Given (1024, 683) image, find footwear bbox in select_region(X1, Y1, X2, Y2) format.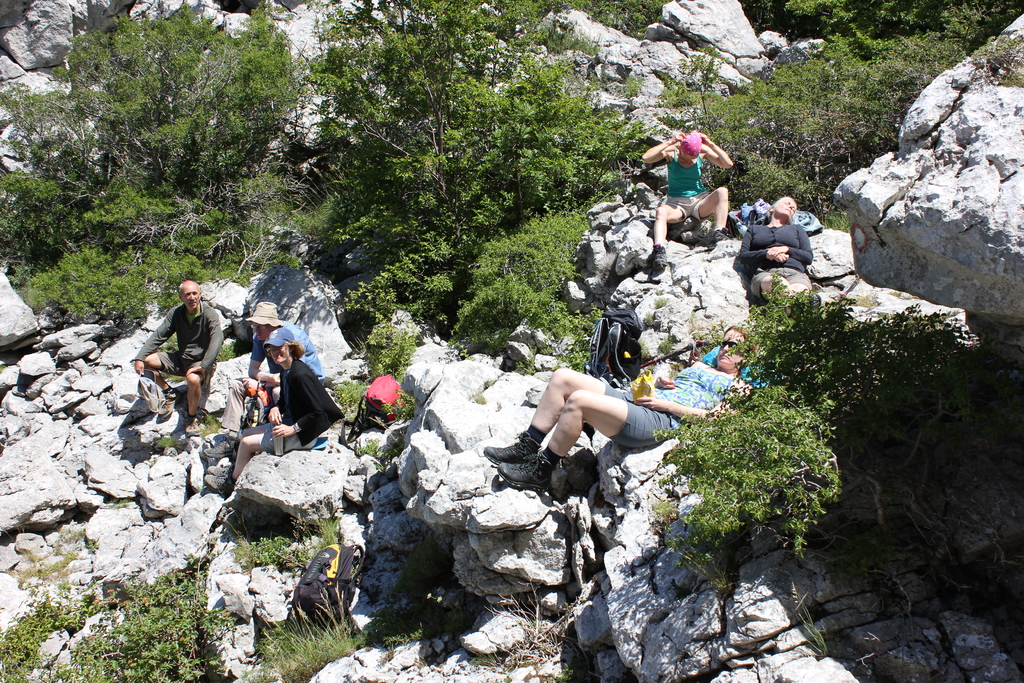
select_region(715, 225, 728, 242).
